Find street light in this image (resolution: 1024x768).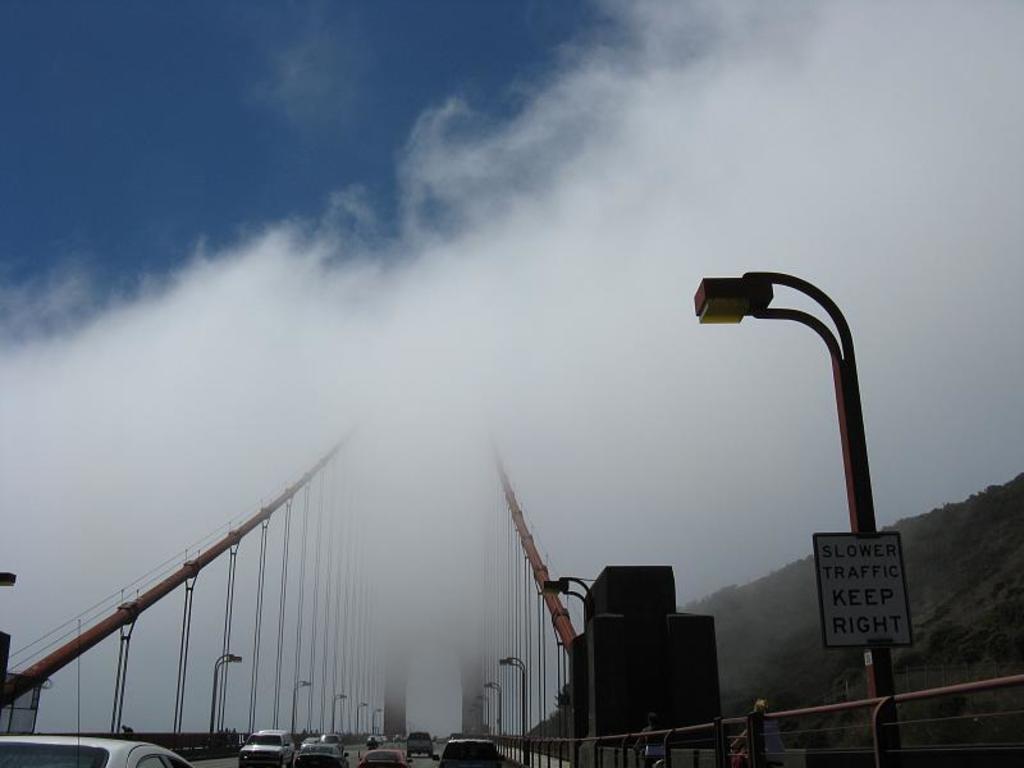
locate(293, 676, 312, 737).
